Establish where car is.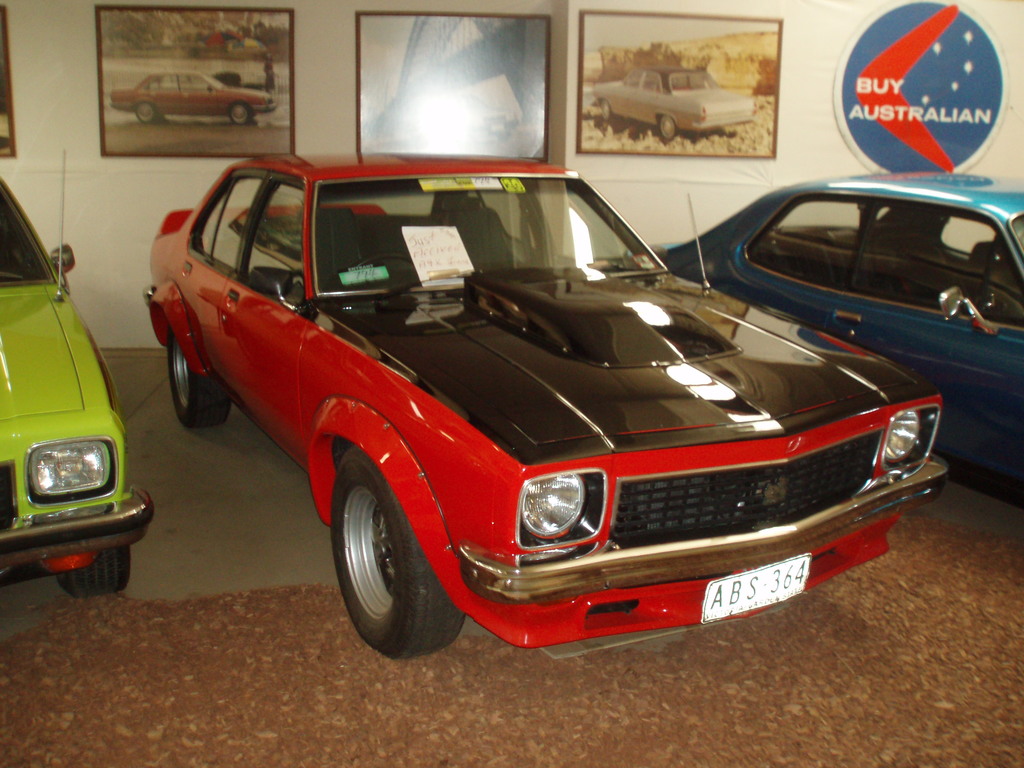
Established at 109:69:276:122.
